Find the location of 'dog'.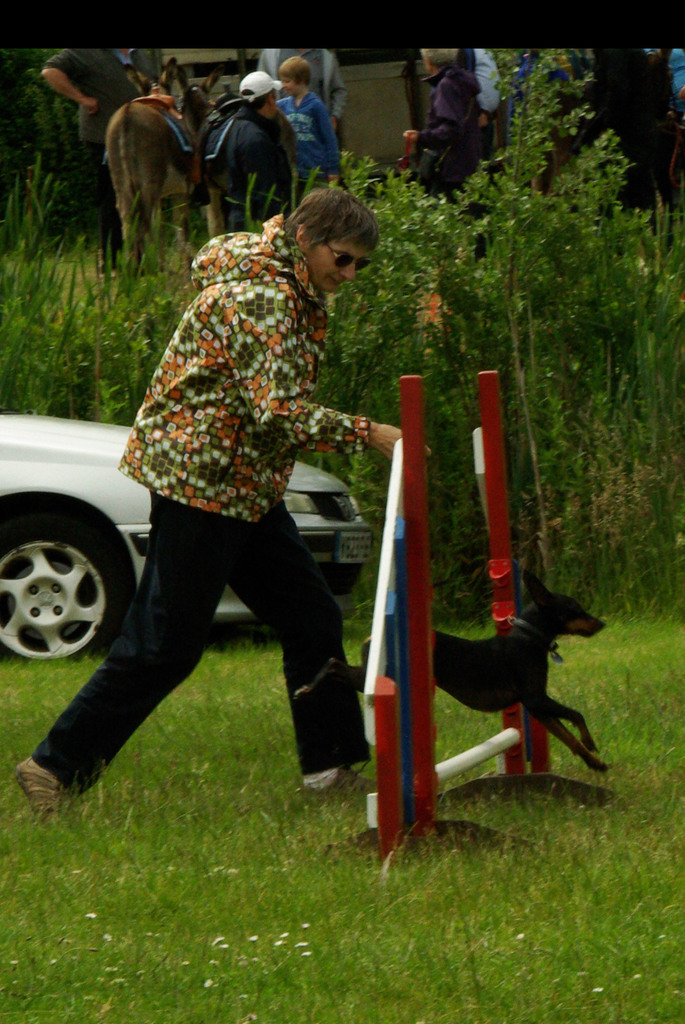
Location: <bbox>293, 567, 618, 774</bbox>.
